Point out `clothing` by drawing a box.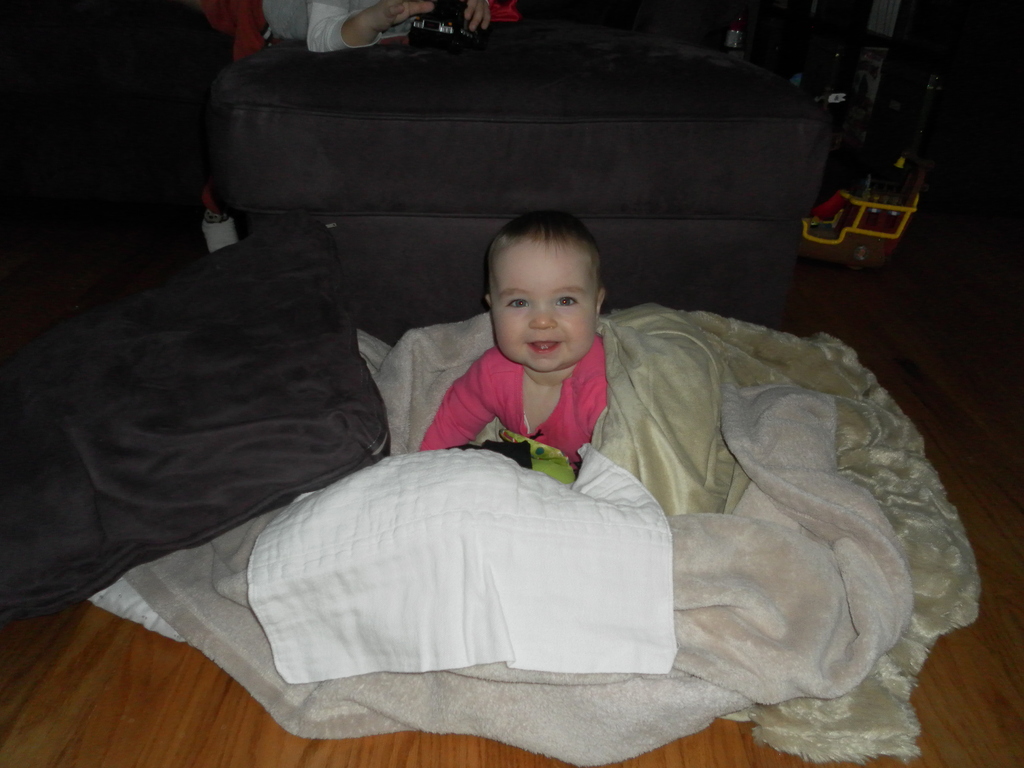
(258, 0, 413, 53).
